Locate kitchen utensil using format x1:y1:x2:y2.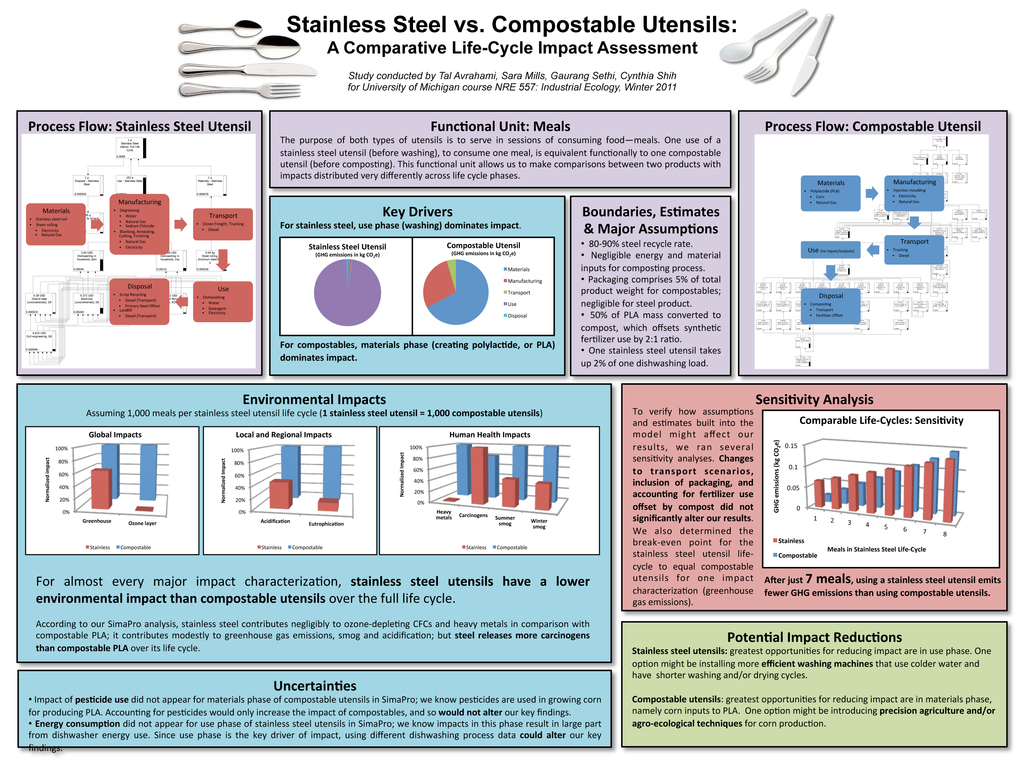
179:84:303:102.
